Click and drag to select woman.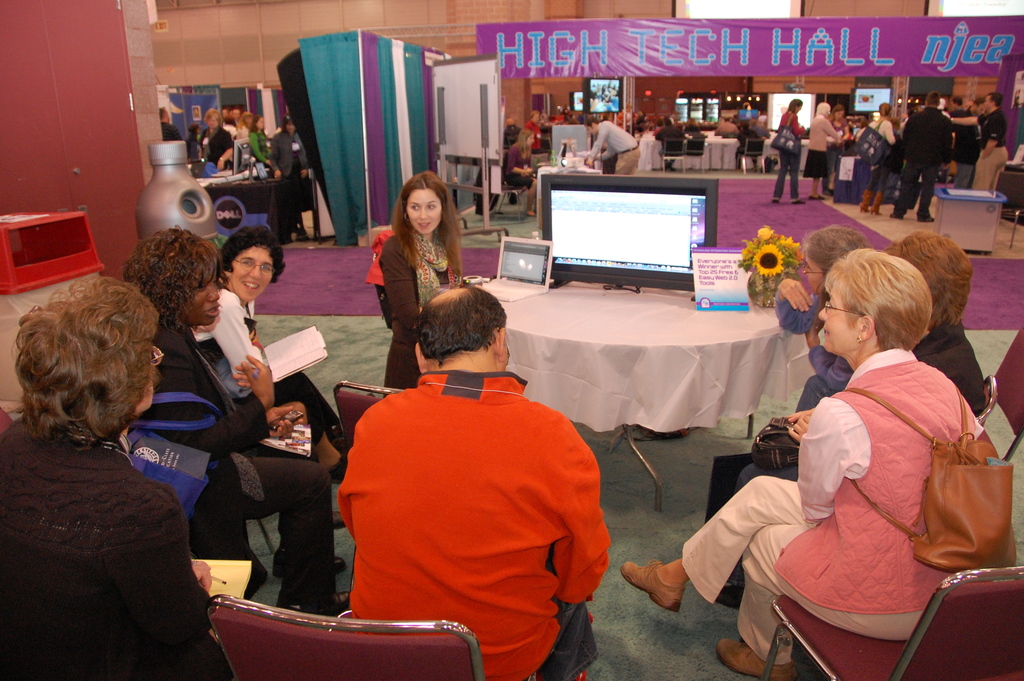
Selection: 858,104,899,211.
